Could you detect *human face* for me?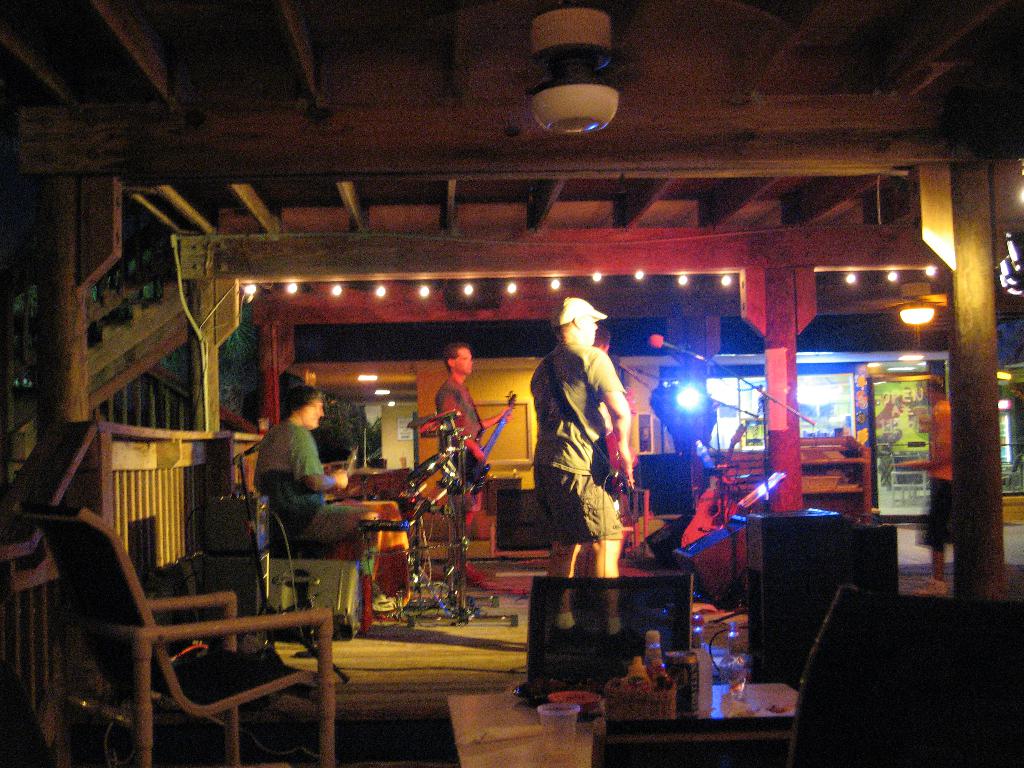
Detection result: [left=602, top=337, right=609, bottom=353].
